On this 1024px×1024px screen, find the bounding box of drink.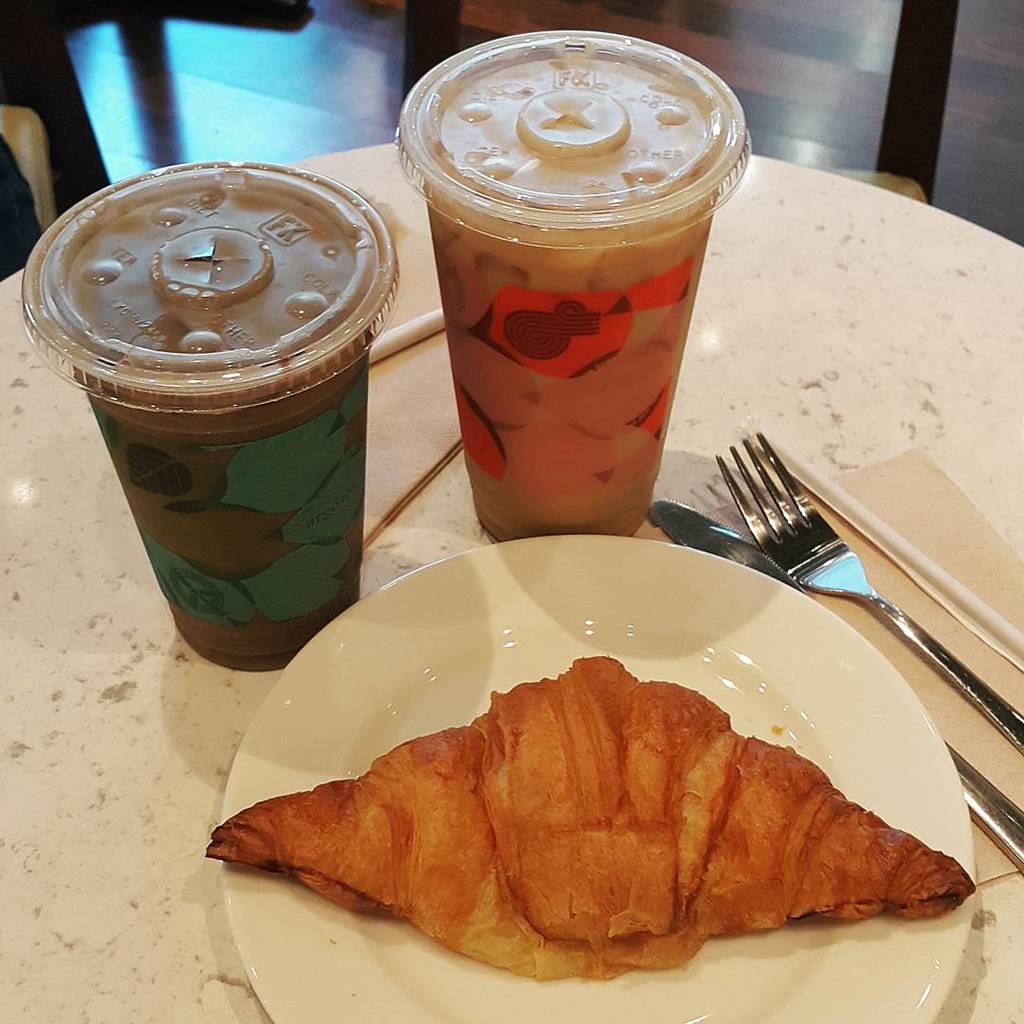
Bounding box: 399:28:756:542.
